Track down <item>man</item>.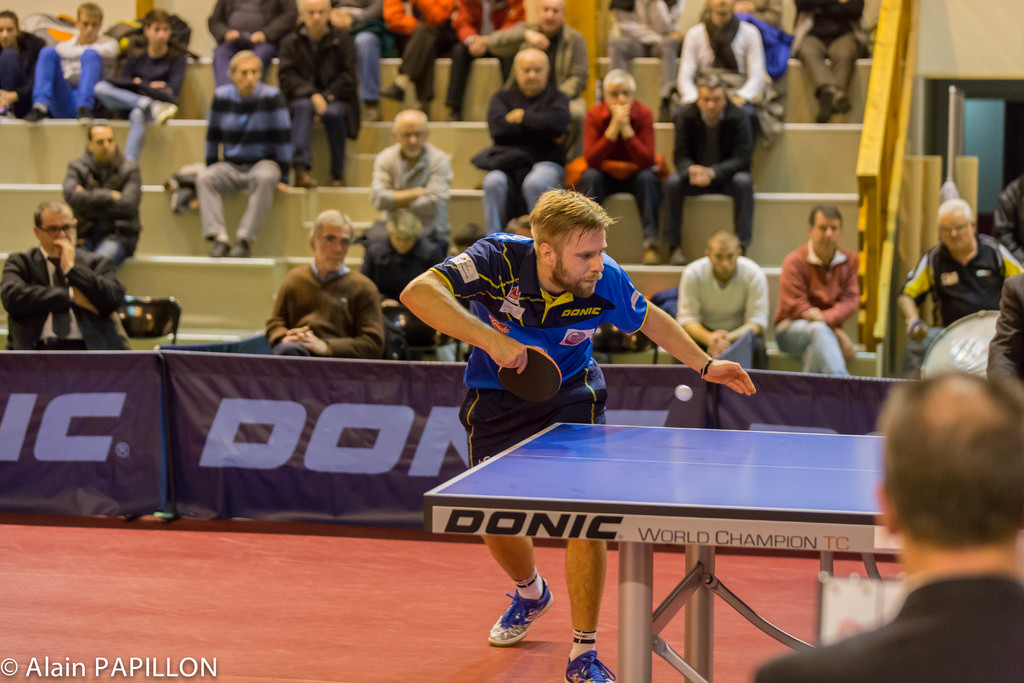
Tracked to select_region(772, 201, 862, 373).
